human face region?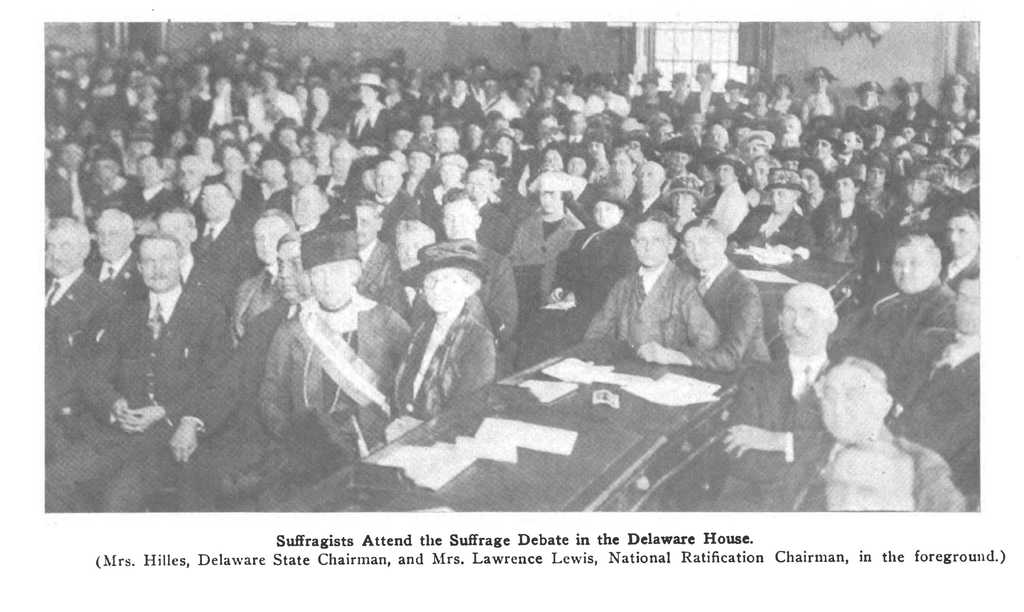
Rect(634, 218, 669, 270)
